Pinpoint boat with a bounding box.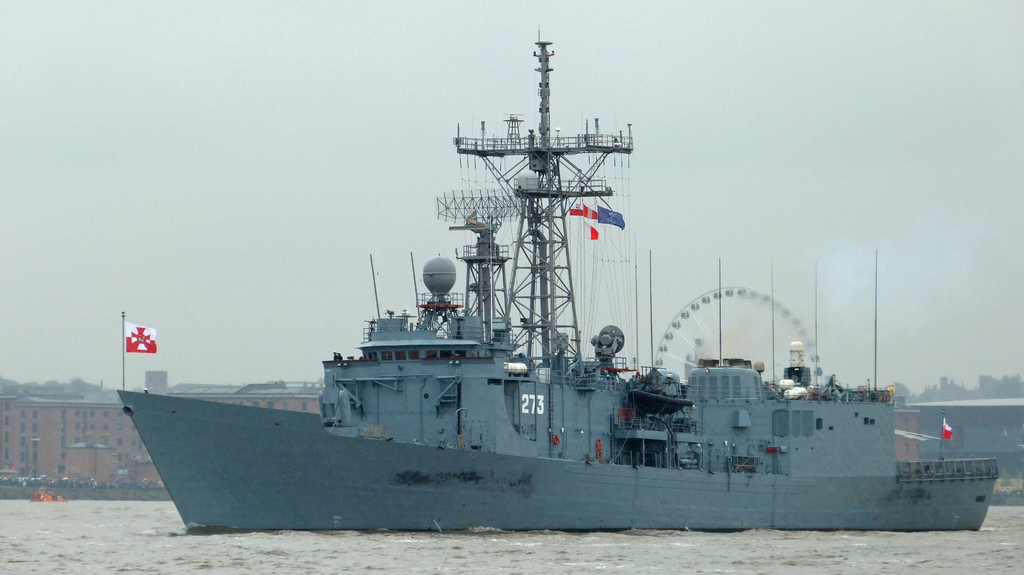
pyautogui.locateOnScreen(92, 67, 987, 515).
